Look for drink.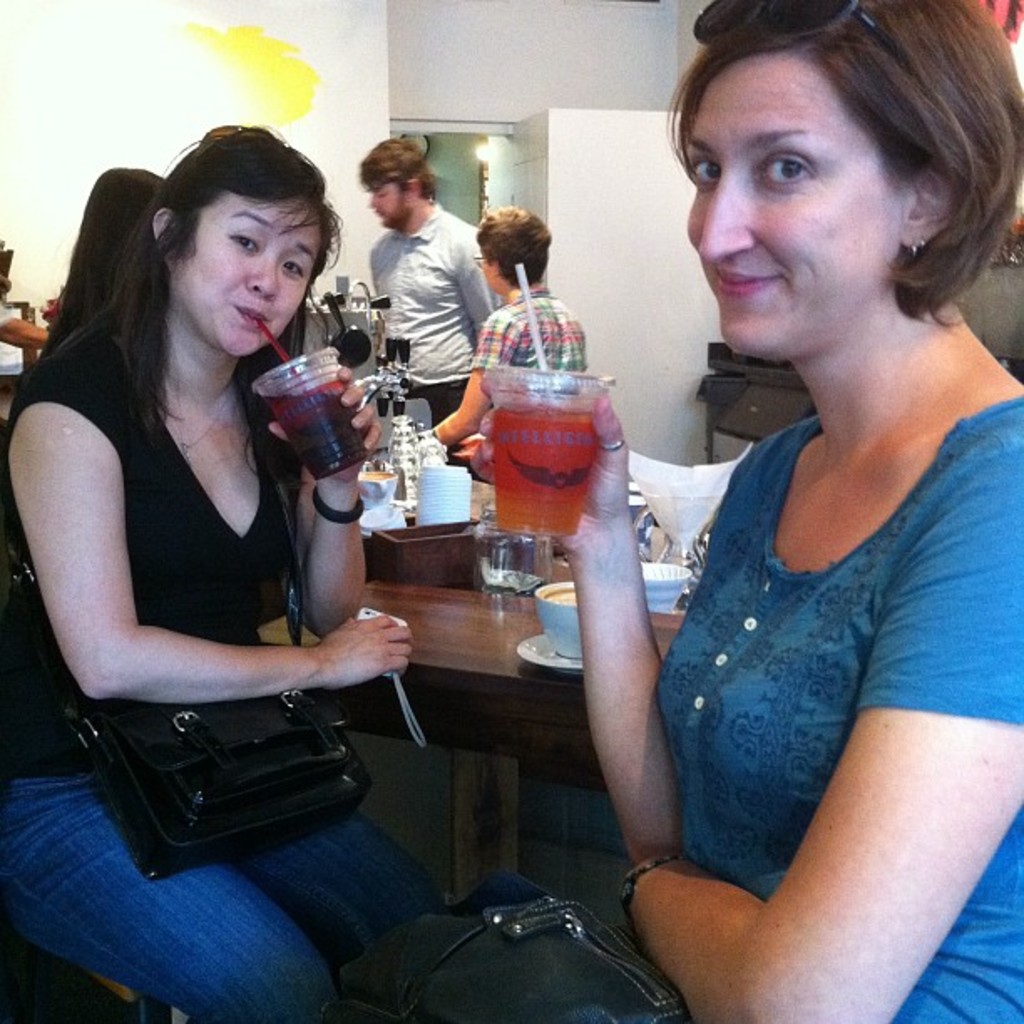
Found: bbox=(545, 591, 576, 604).
